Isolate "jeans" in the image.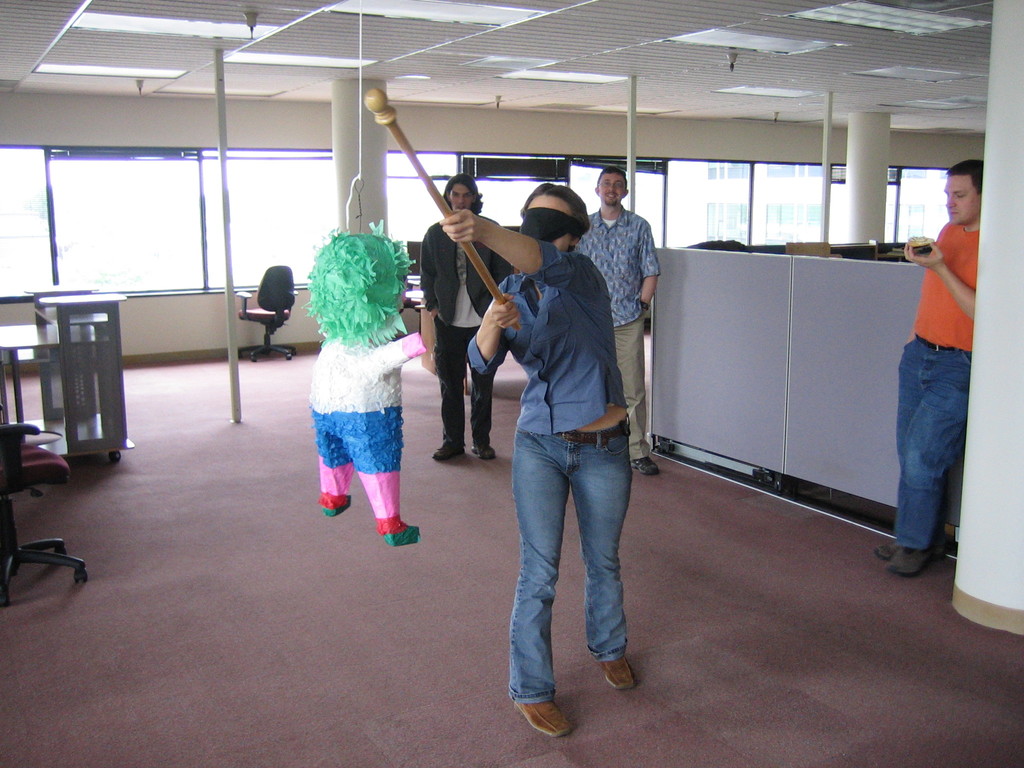
Isolated region: bbox(467, 239, 630, 441).
